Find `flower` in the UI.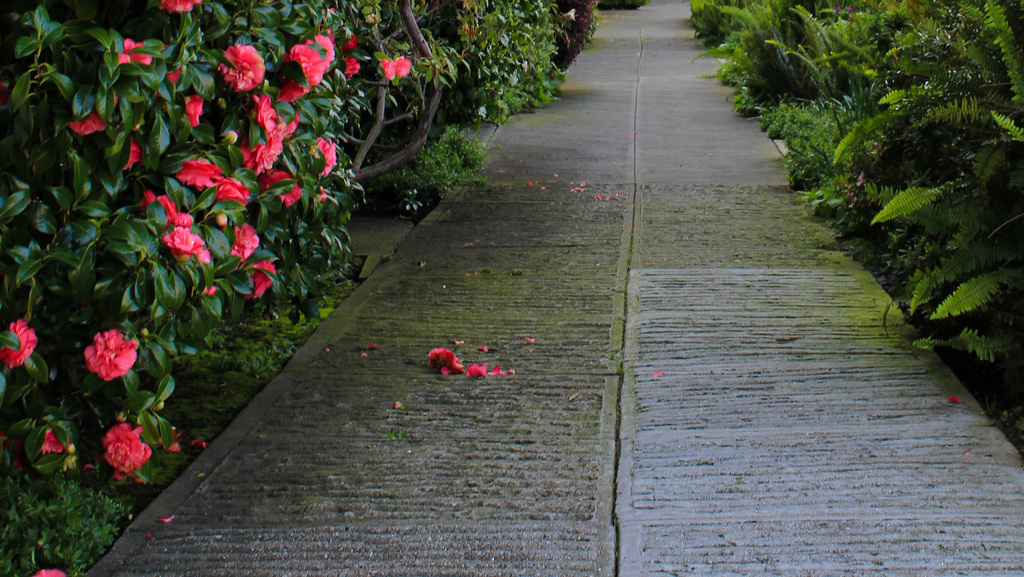
UI element at left=221, top=40, right=268, bottom=89.
